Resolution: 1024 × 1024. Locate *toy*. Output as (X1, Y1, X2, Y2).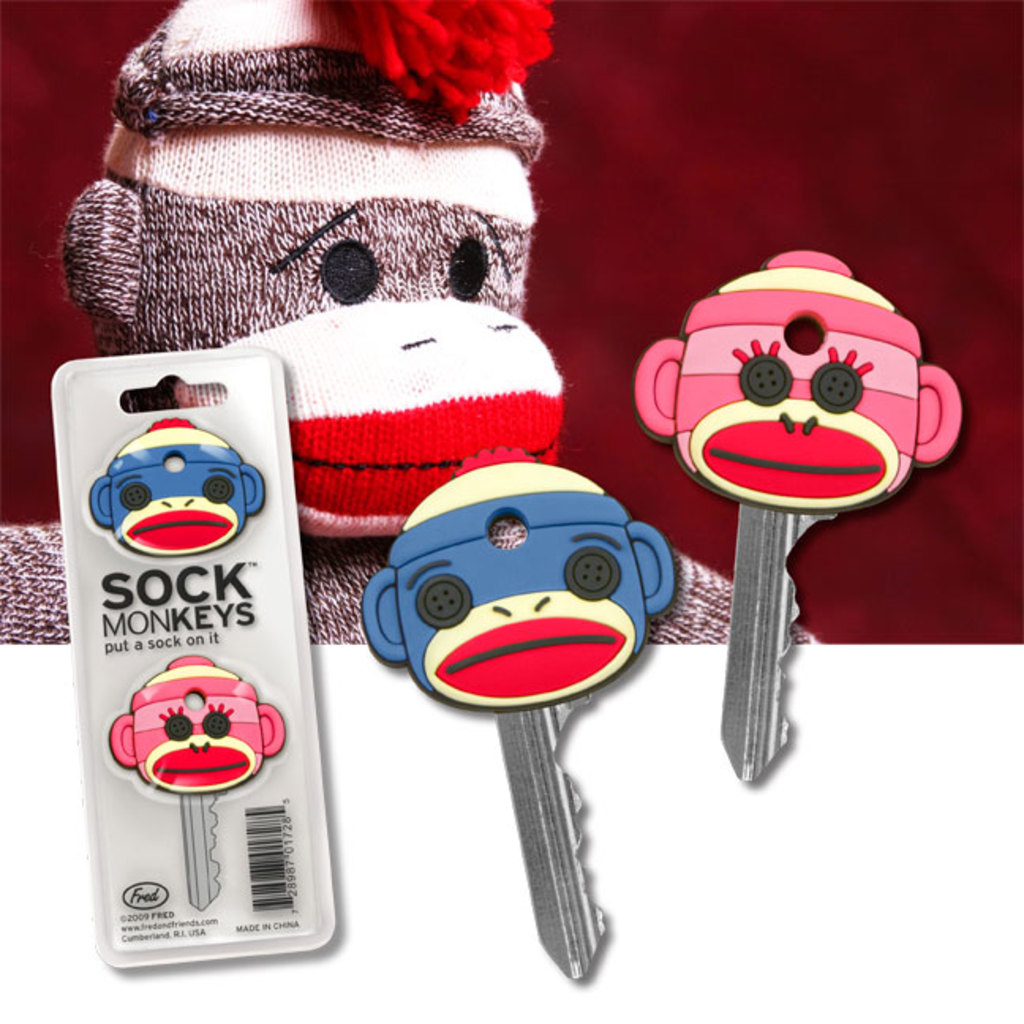
(84, 417, 267, 556).
